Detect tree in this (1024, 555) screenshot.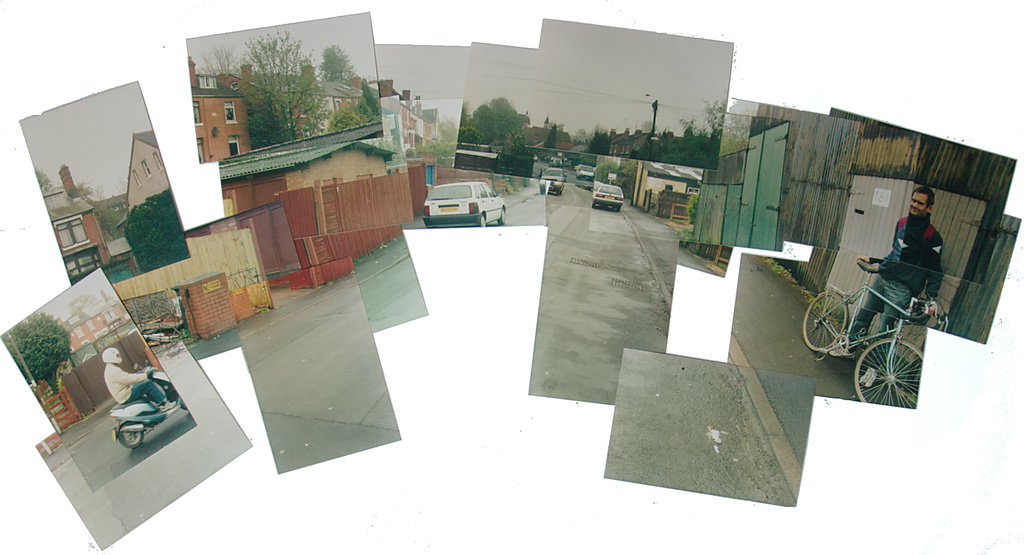
Detection: x1=31 y1=166 x2=56 y2=191.
